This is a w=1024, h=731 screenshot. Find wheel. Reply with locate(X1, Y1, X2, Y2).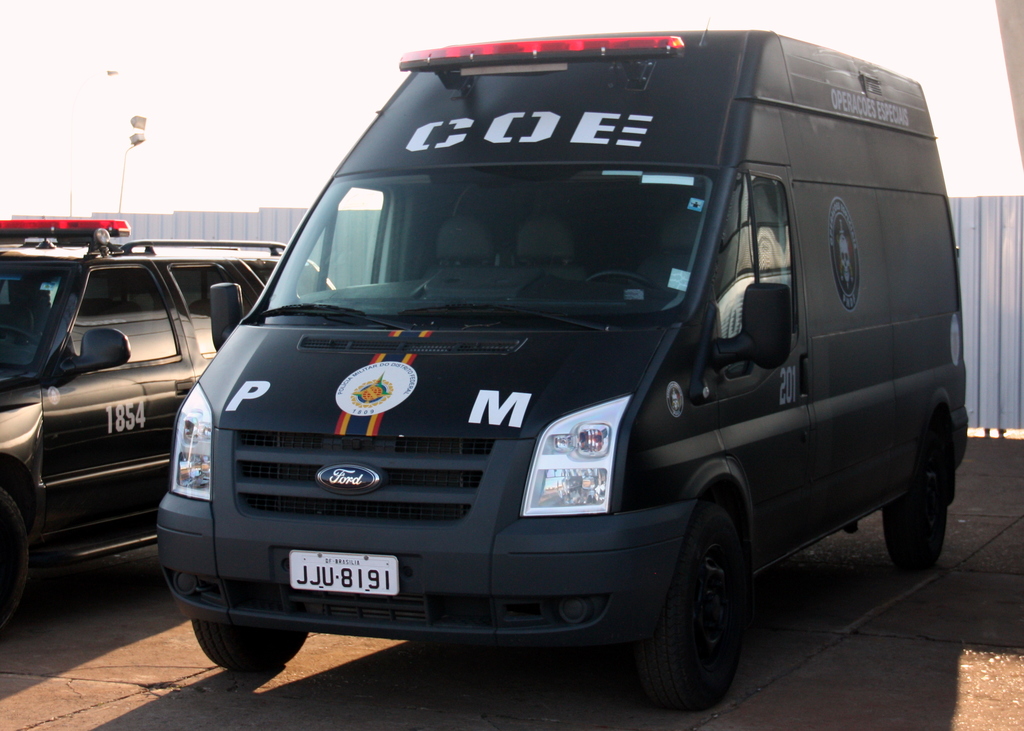
locate(0, 493, 35, 637).
